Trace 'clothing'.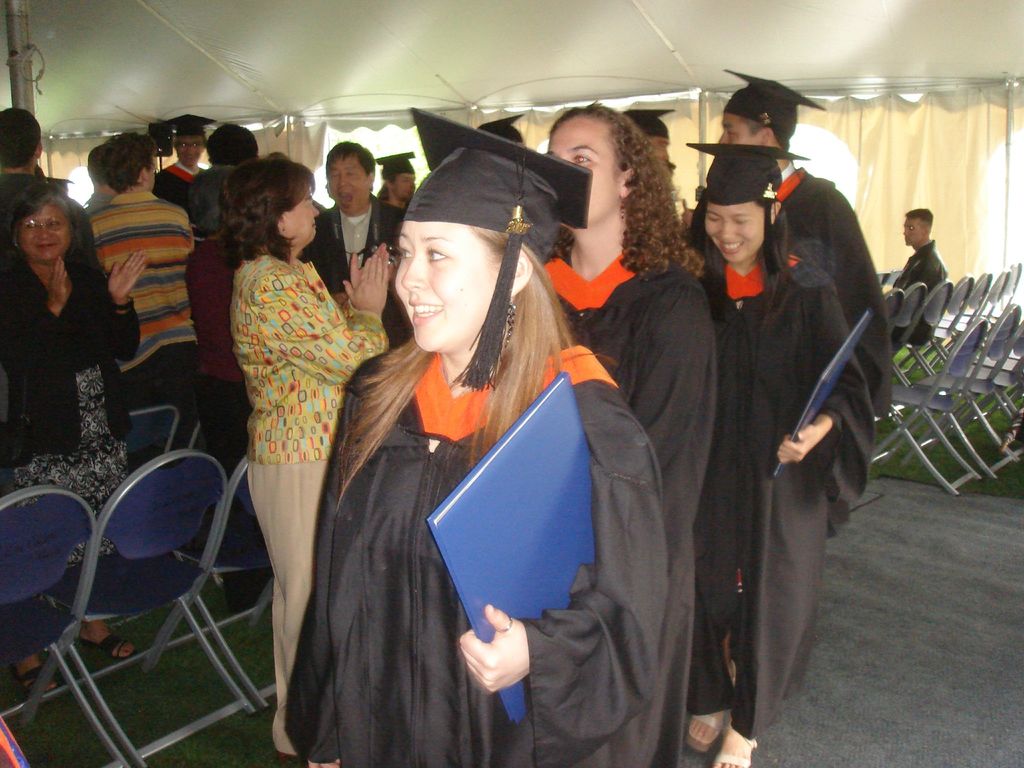
Traced to left=776, top=157, right=895, bottom=422.
